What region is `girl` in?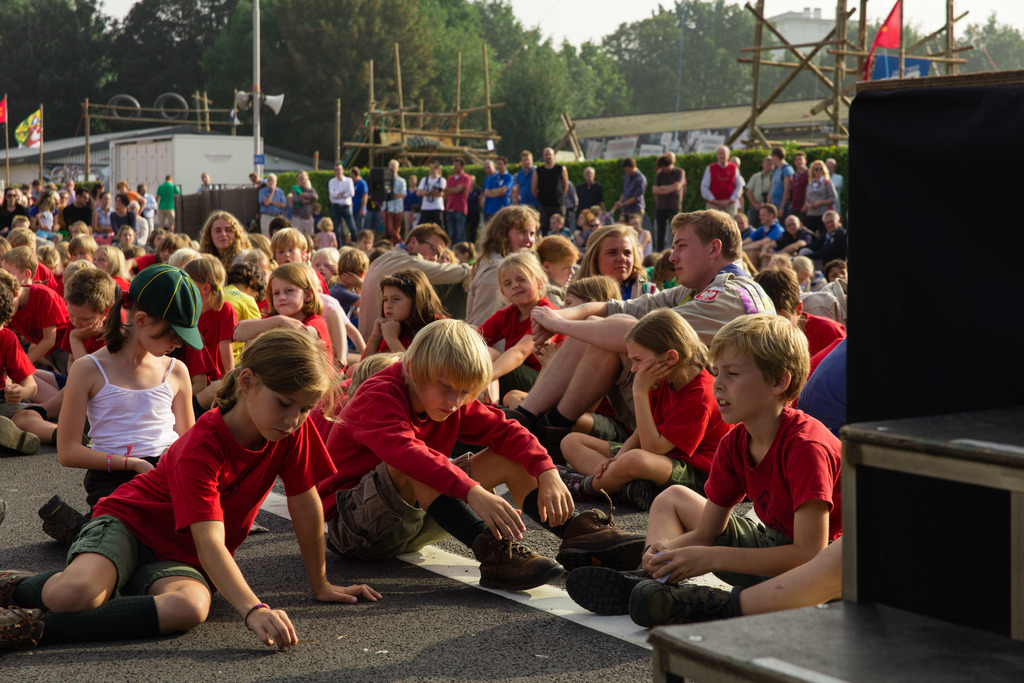
pyautogui.locateOnScreen(572, 219, 658, 297).
